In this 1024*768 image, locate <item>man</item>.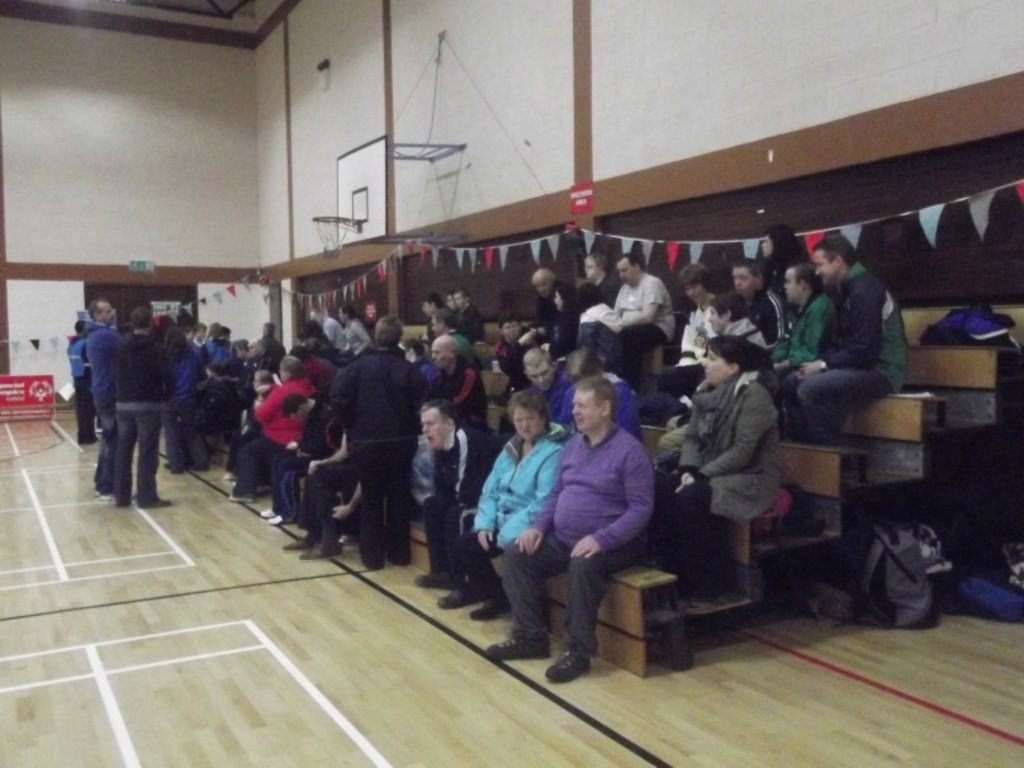
Bounding box: box=[473, 380, 686, 668].
